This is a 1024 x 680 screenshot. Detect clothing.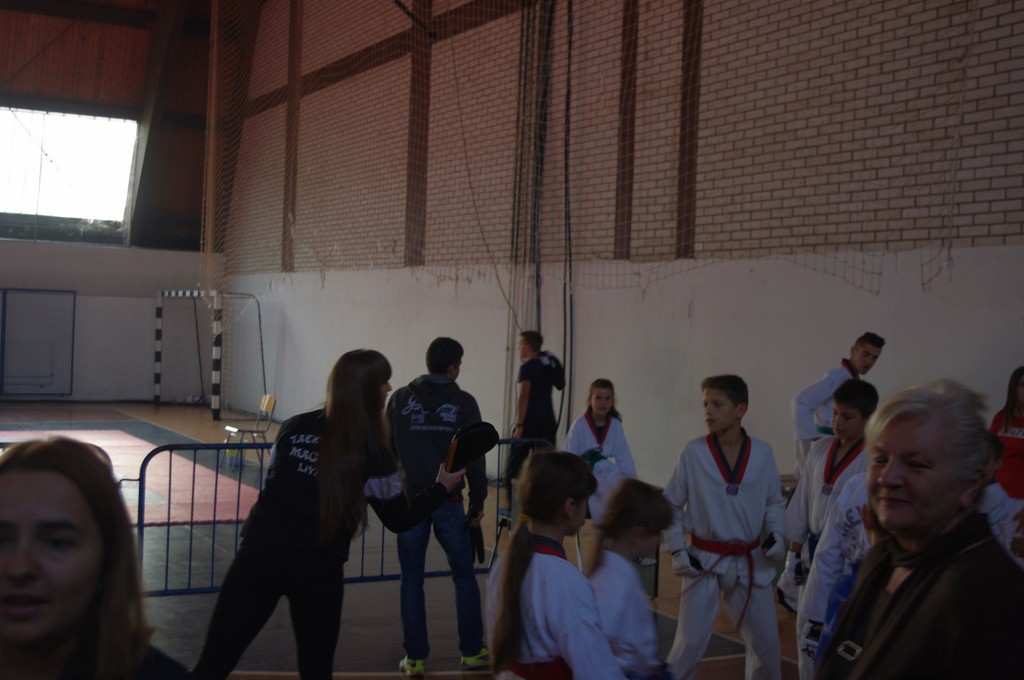
Rect(488, 535, 626, 679).
